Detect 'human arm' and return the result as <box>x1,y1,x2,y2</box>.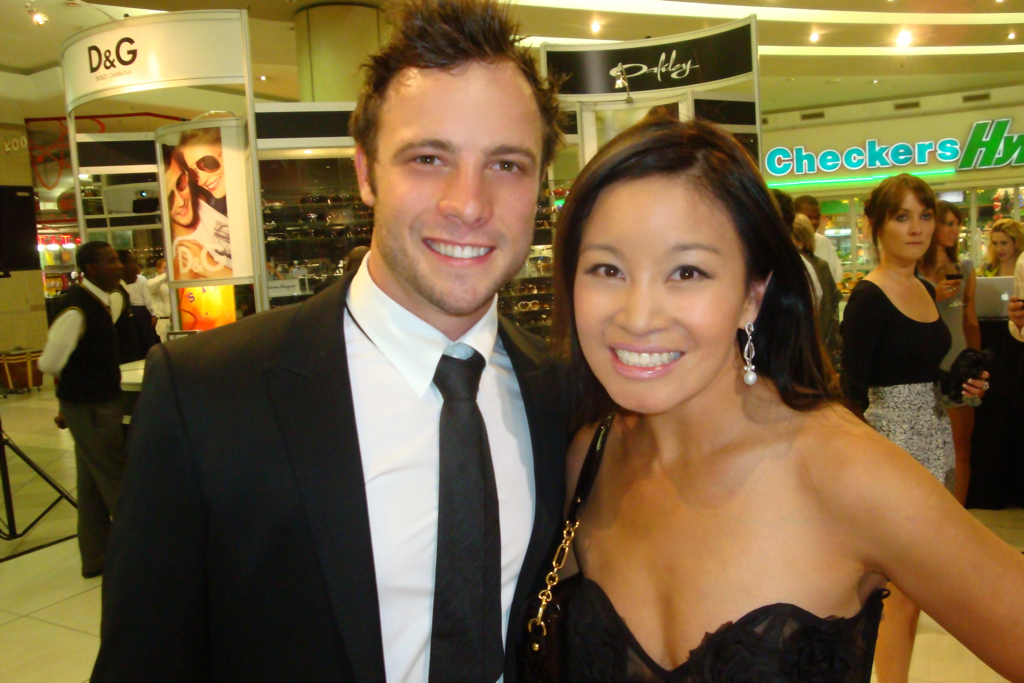
<box>33,303,81,385</box>.
